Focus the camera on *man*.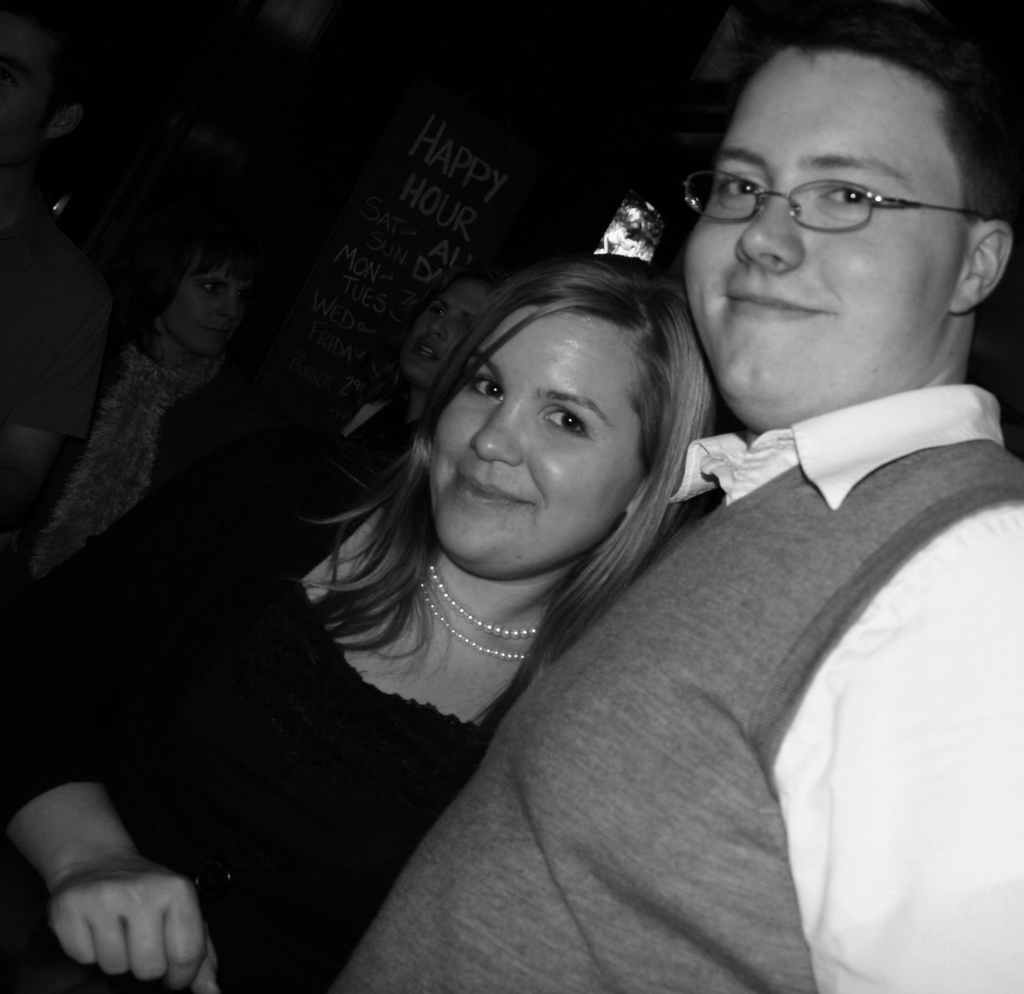
Focus region: [328,15,1023,993].
